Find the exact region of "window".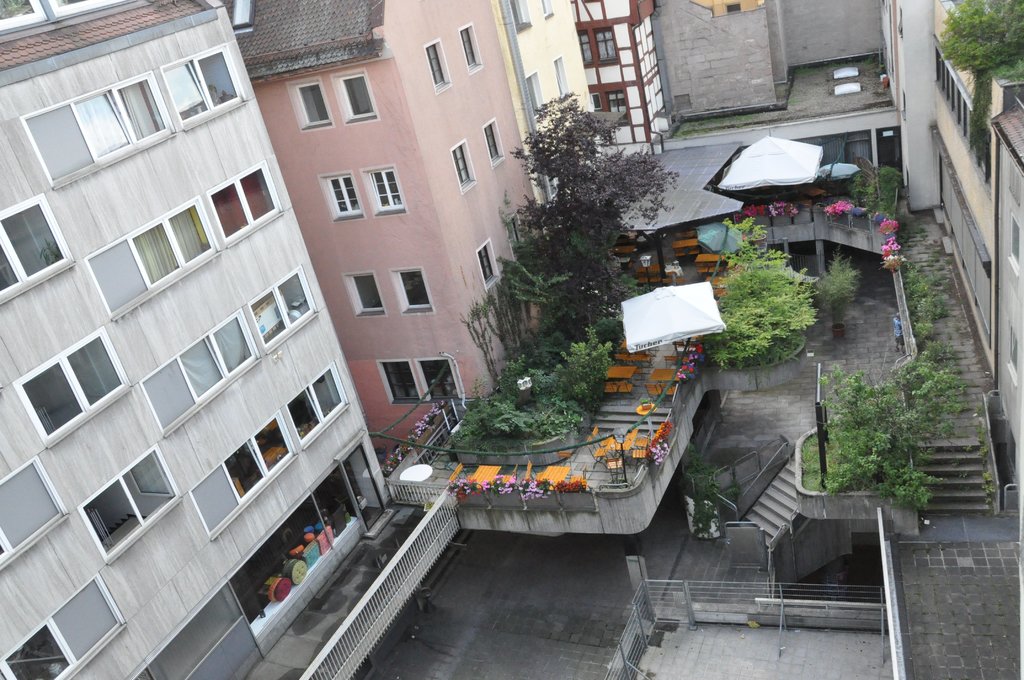
Exact region: pyautogui.locateOnScreen(394, 266, 430, 313).
